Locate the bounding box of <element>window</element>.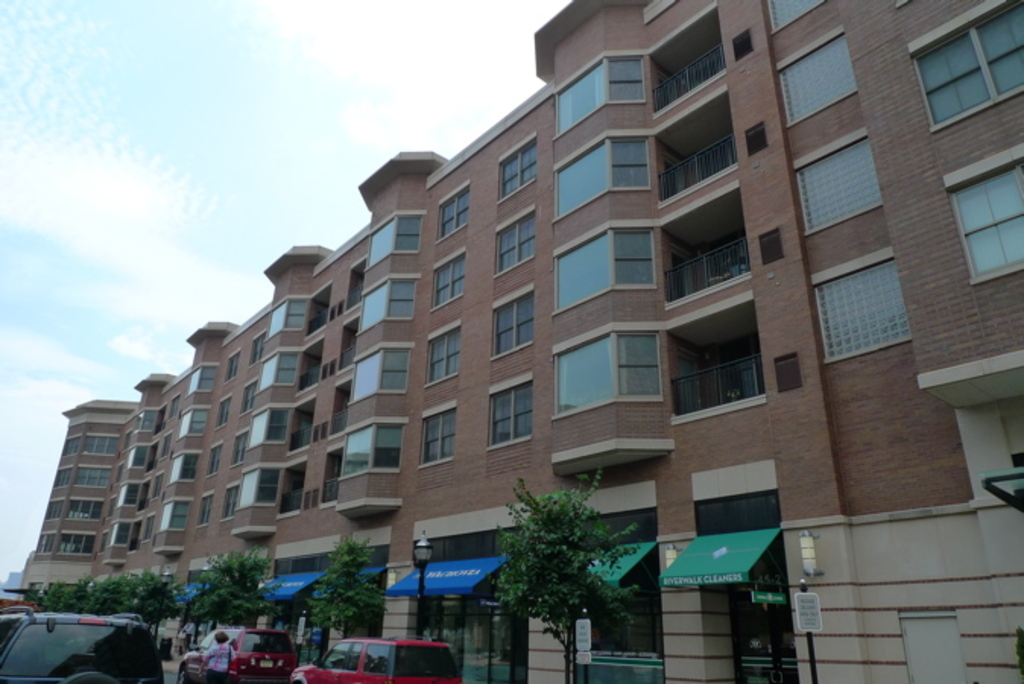
Bounding box: box=[813, 249, 912, 363].
